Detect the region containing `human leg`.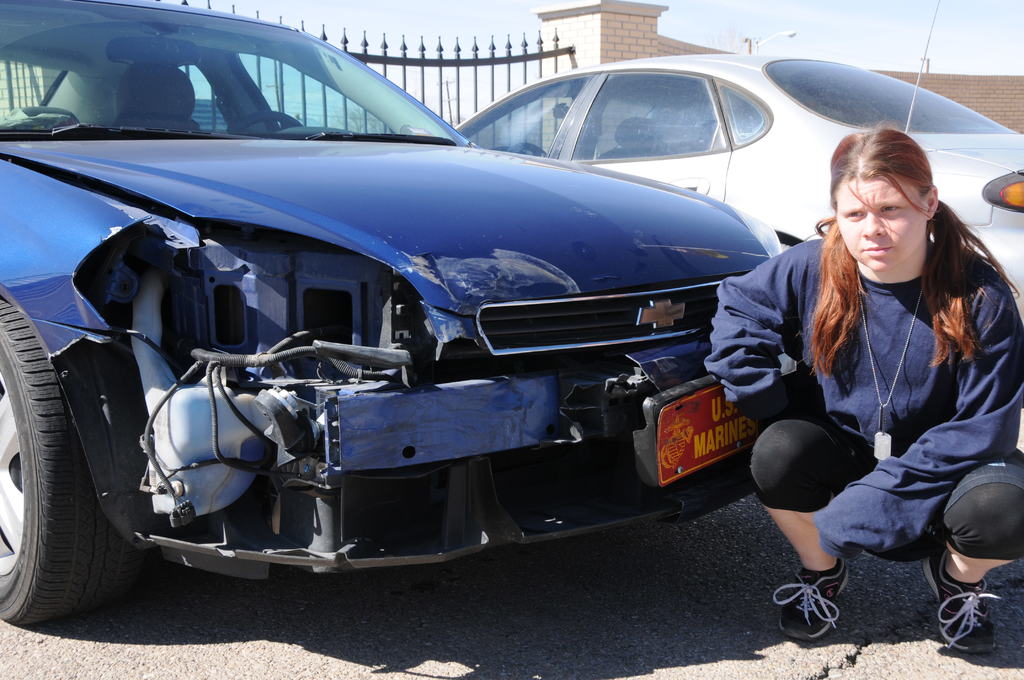
detection(746, 412, 862, 638).
